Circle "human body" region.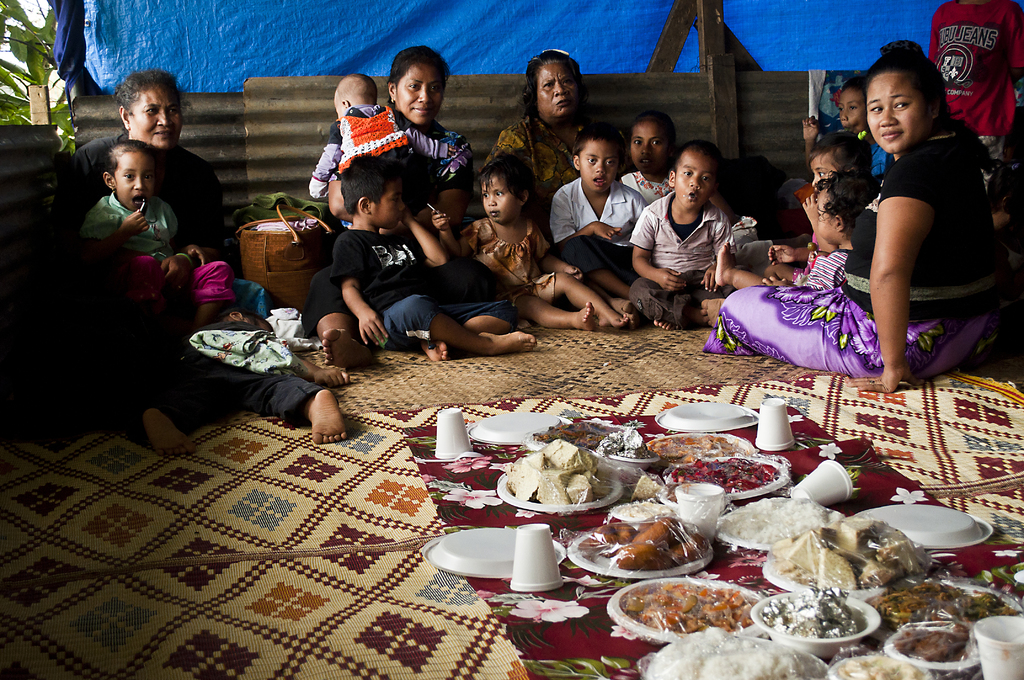
Region: 714 237 852 321.
